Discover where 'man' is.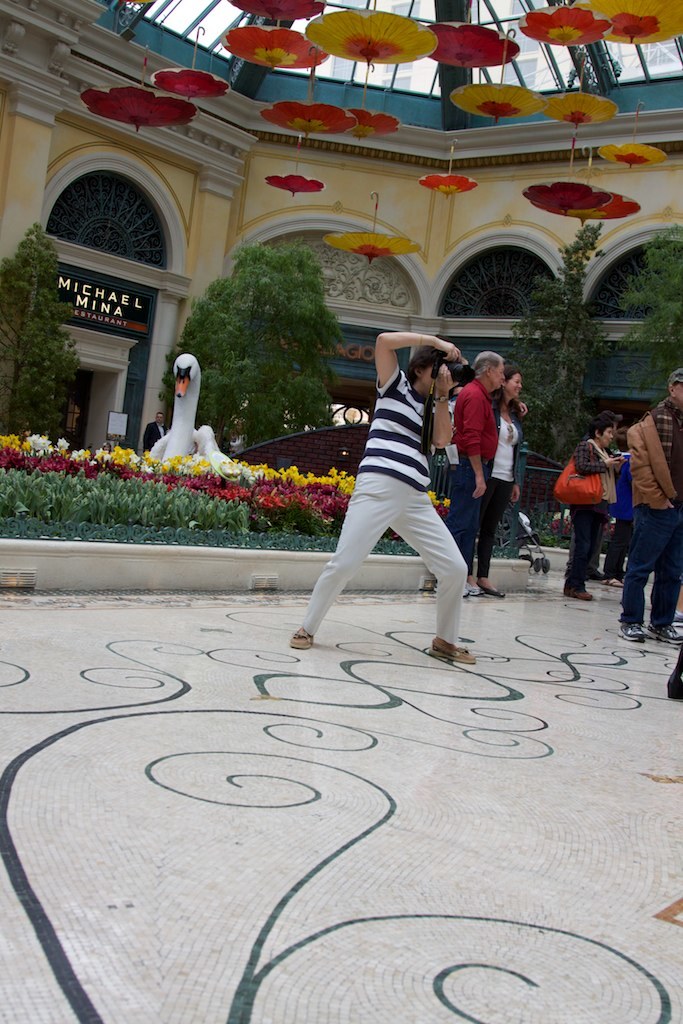
Discovered at {"x1": 444, "y1": 348, "x2": 506, "y2": 593}.
